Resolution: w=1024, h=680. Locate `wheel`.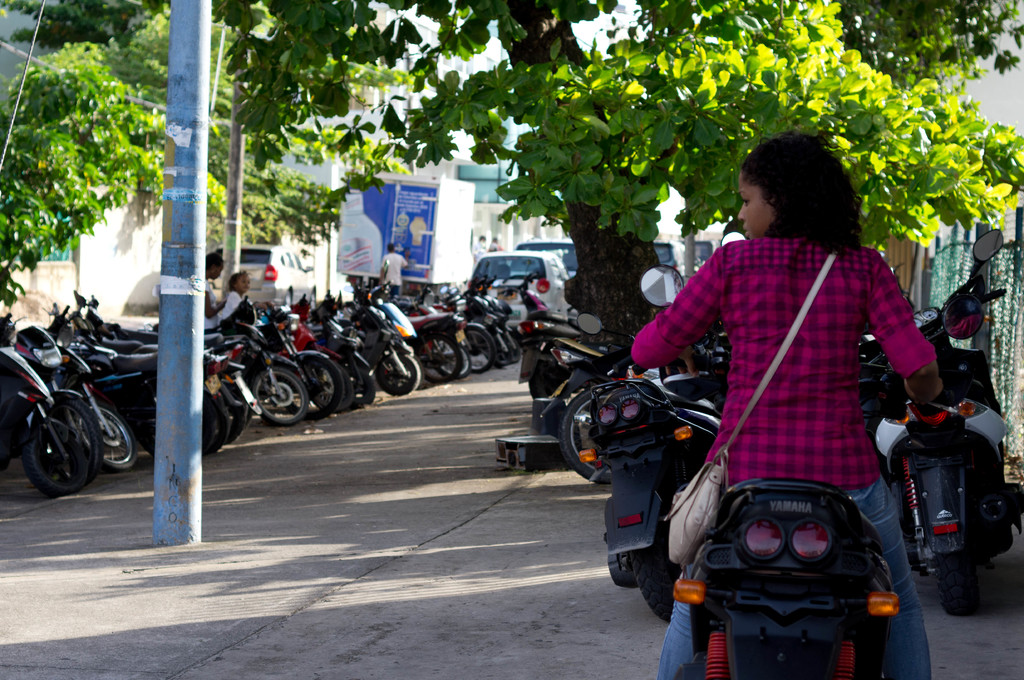
(136,387,211,458).
